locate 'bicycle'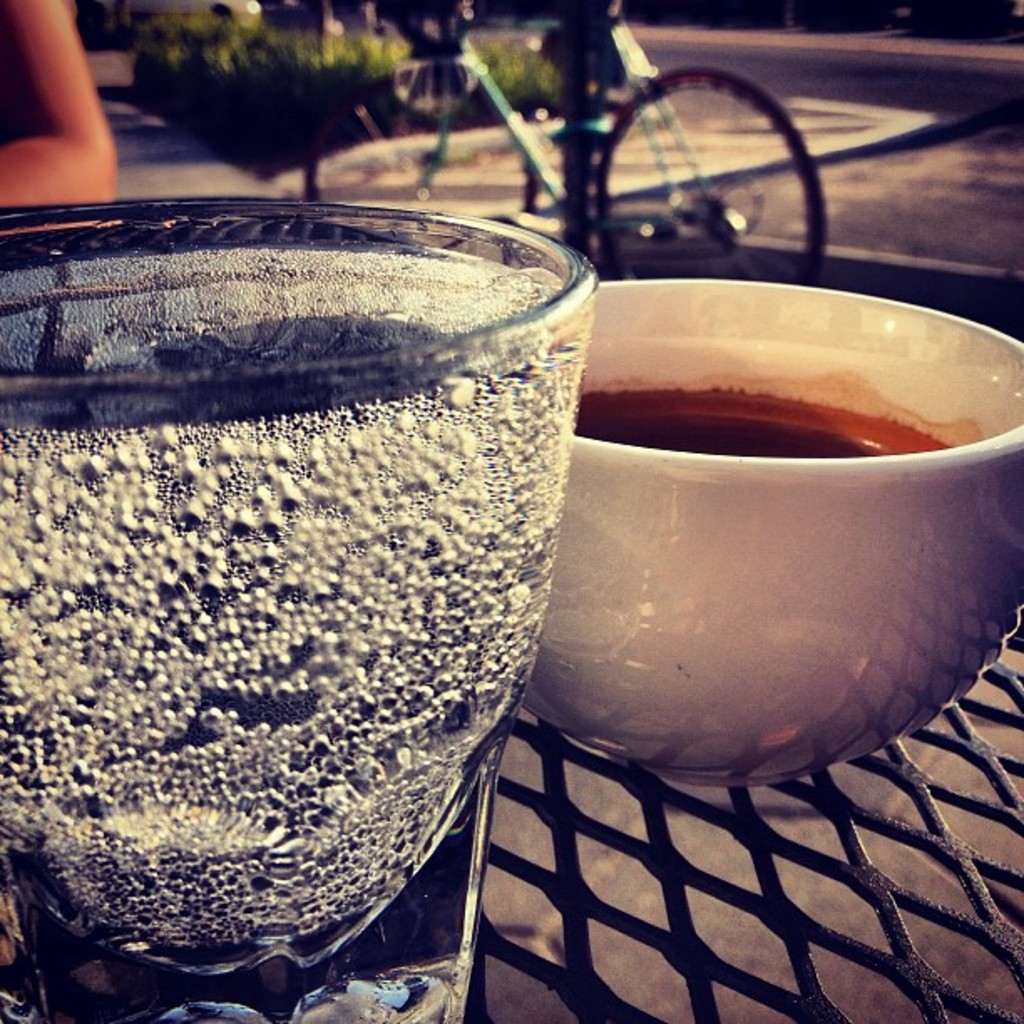
(x1=303, y1=0, x2=825, y2=284)
